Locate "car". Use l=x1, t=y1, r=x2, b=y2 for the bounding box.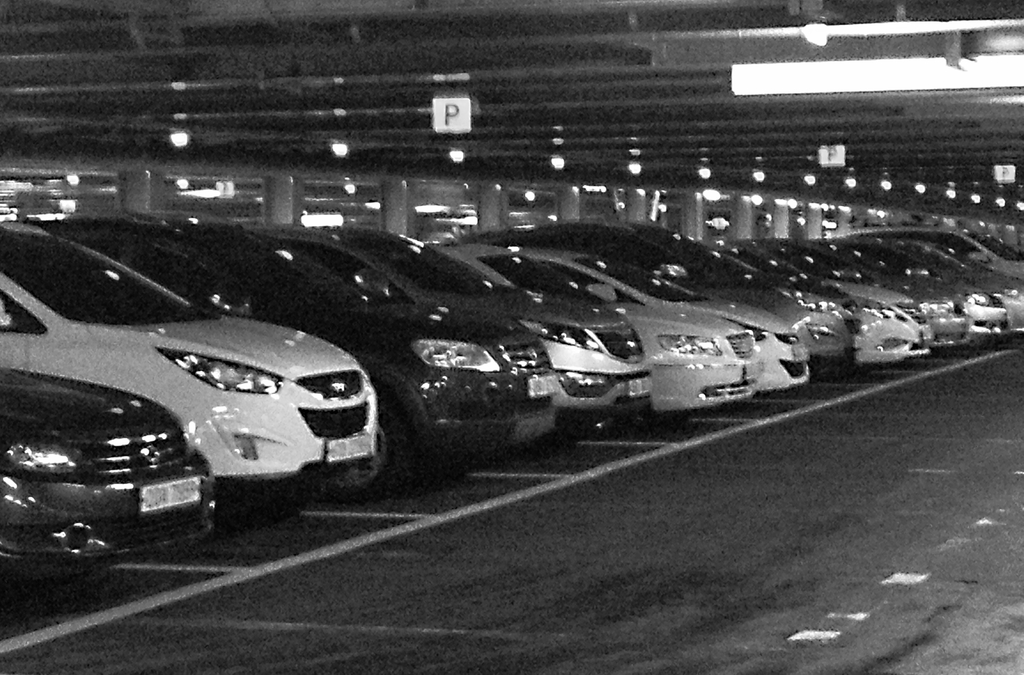
l=450, t=238, r=763, b=417.
